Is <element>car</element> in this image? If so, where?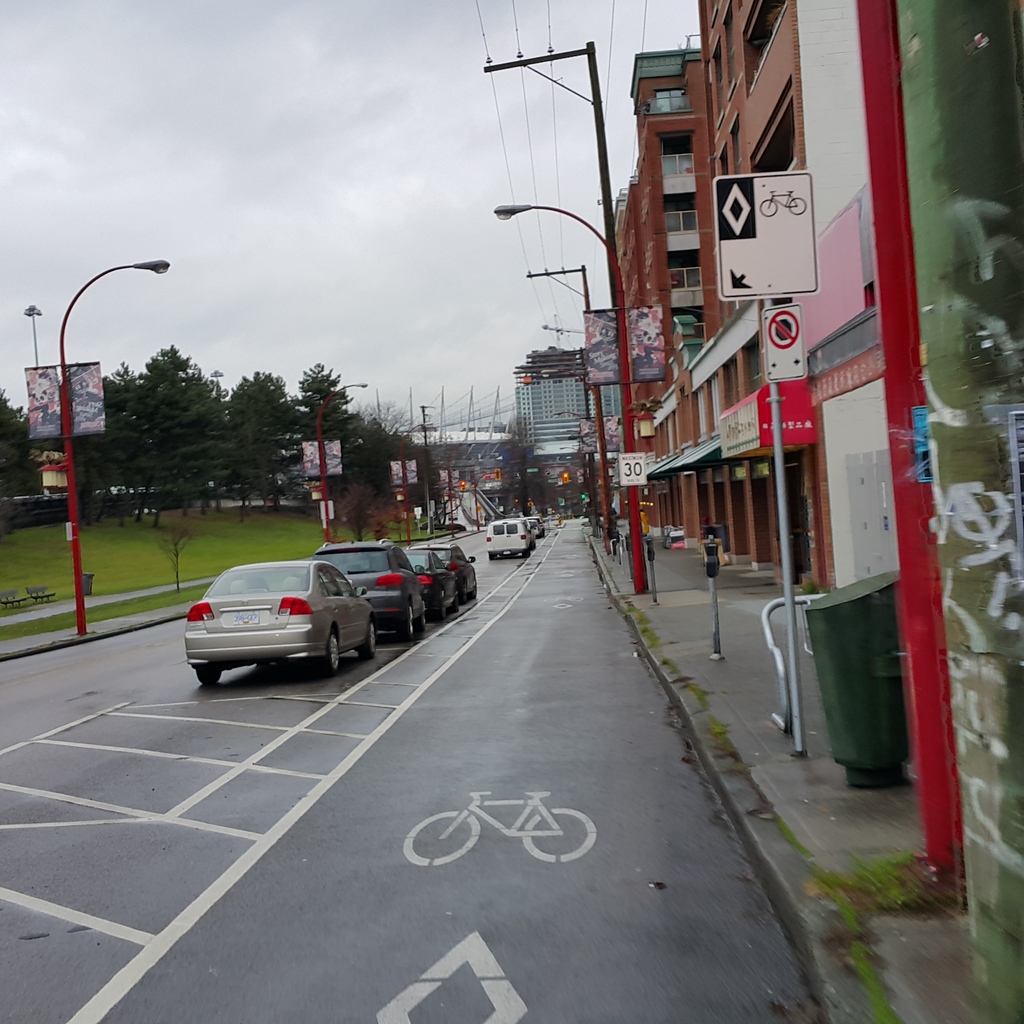
Yes, at [left=311, top=538, right=424, bottom=640].
